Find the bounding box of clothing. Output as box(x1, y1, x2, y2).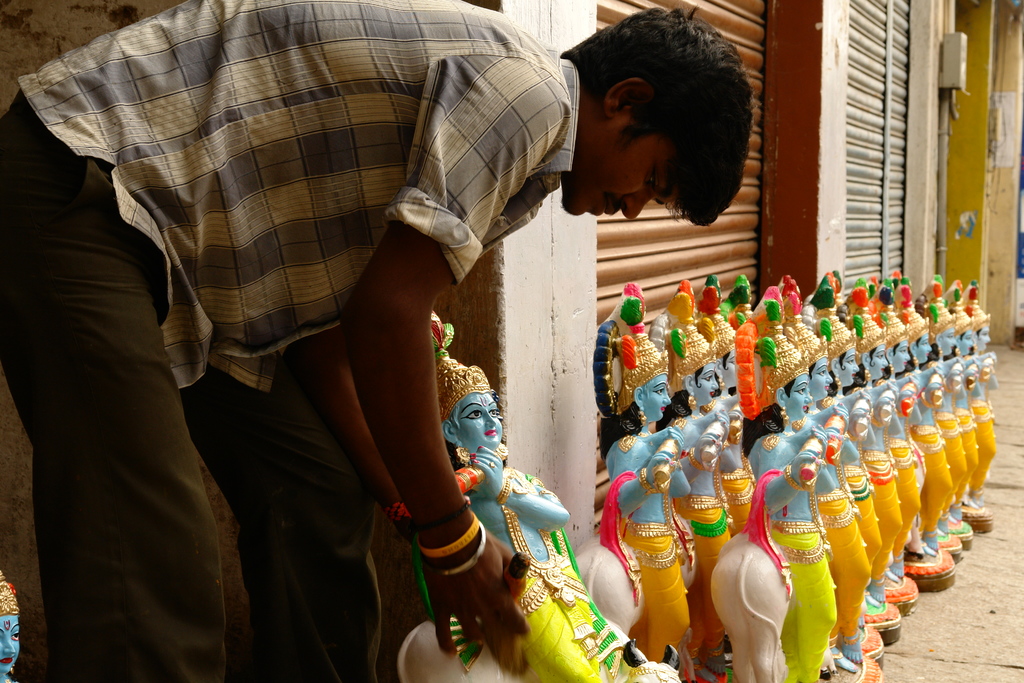
box(63, 0, 595, 604).
